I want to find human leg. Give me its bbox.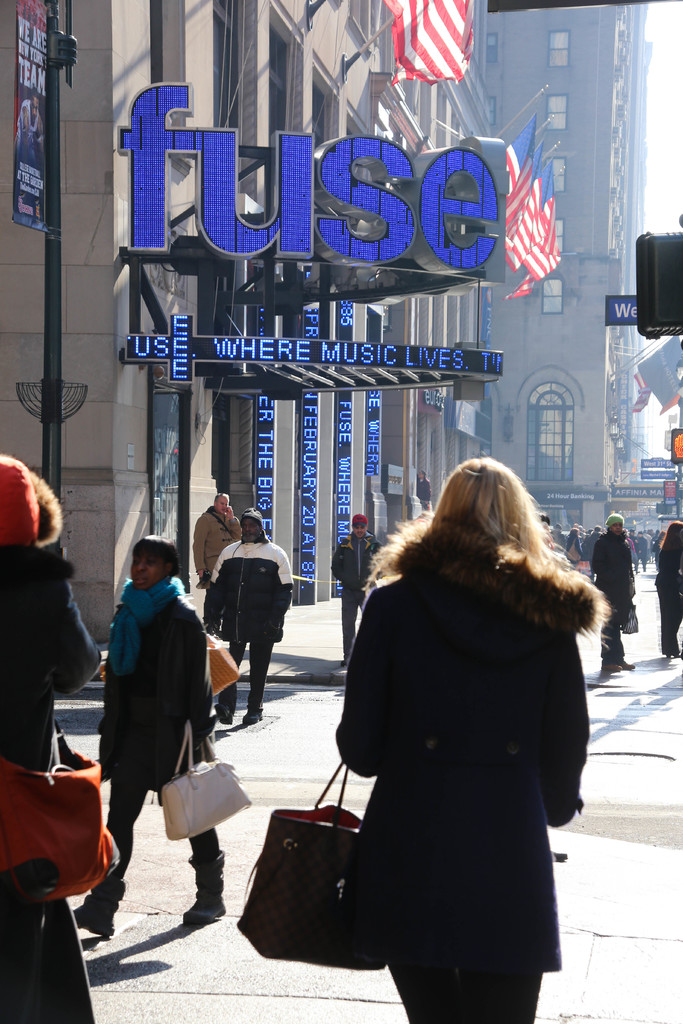
{"x1": 340, "y1": 586, "x2": 359, "y2": 669}.
